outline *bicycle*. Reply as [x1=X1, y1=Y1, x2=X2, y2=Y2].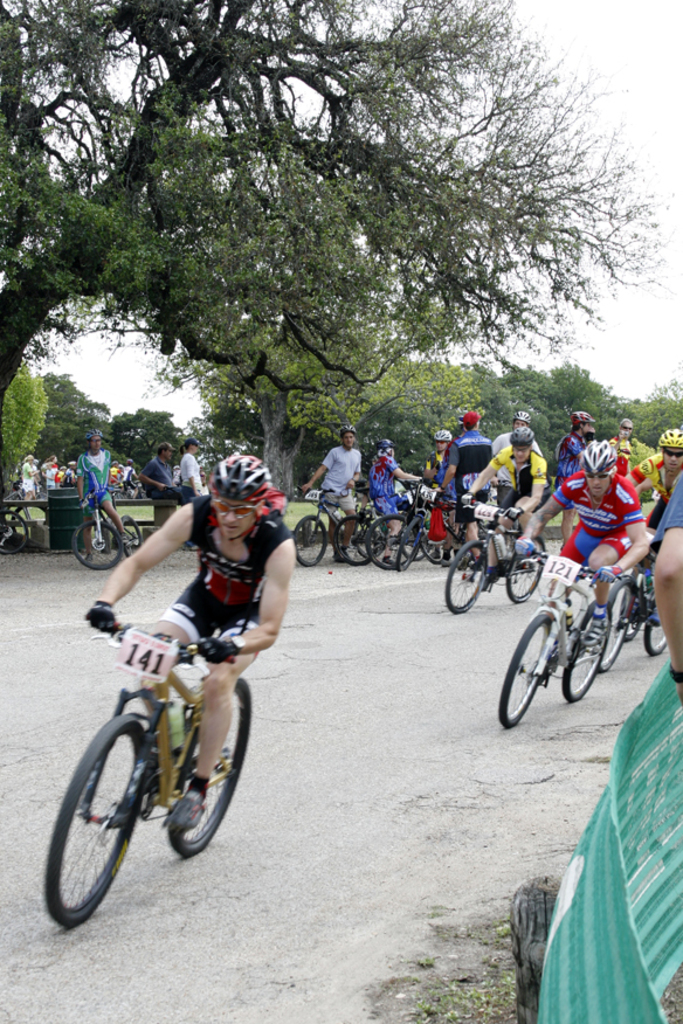
[x1=34, y1=602, x2=280, y2=919].
